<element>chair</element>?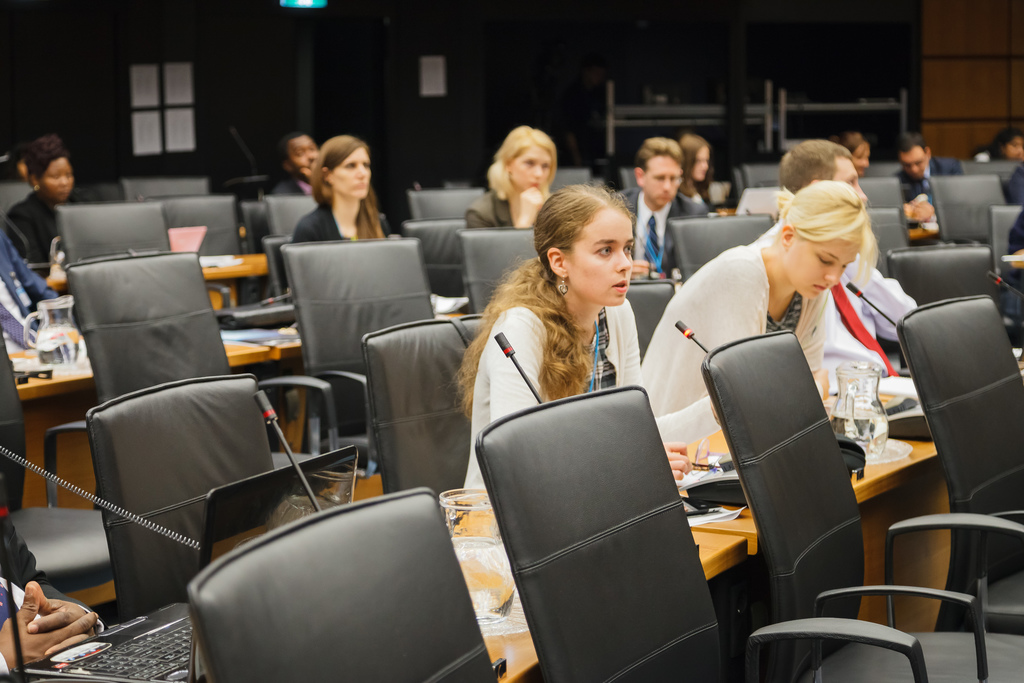
(548, 165, 593, 197)
